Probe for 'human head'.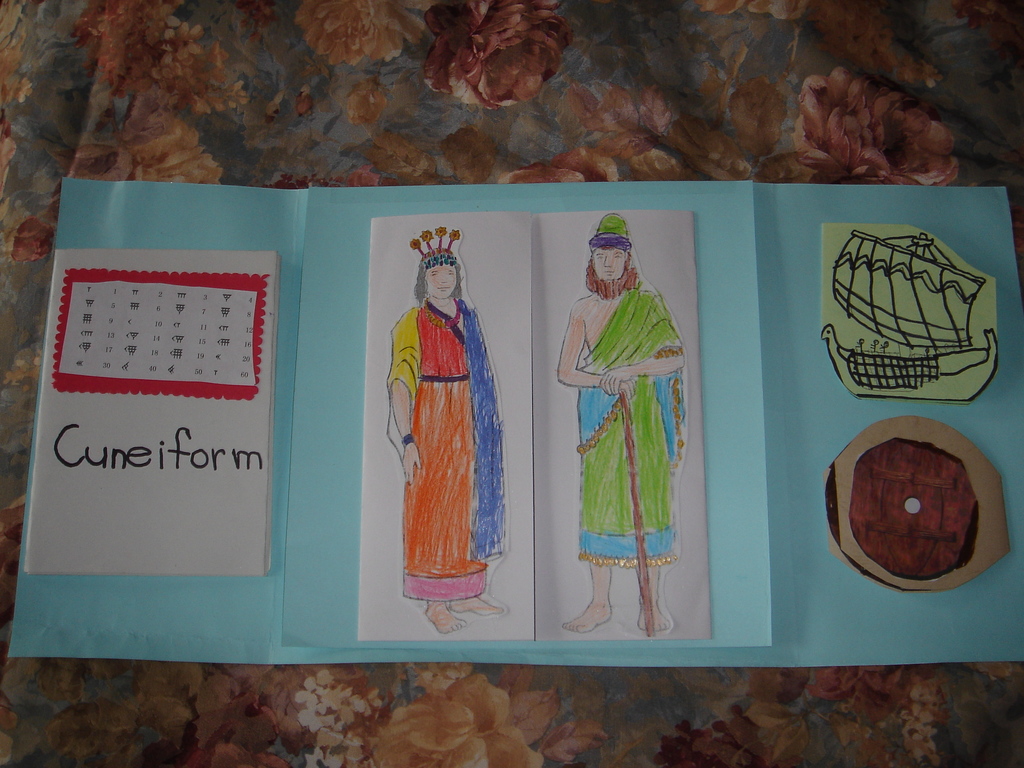
Probe result: bbox=(417, 249, 460, 298).
